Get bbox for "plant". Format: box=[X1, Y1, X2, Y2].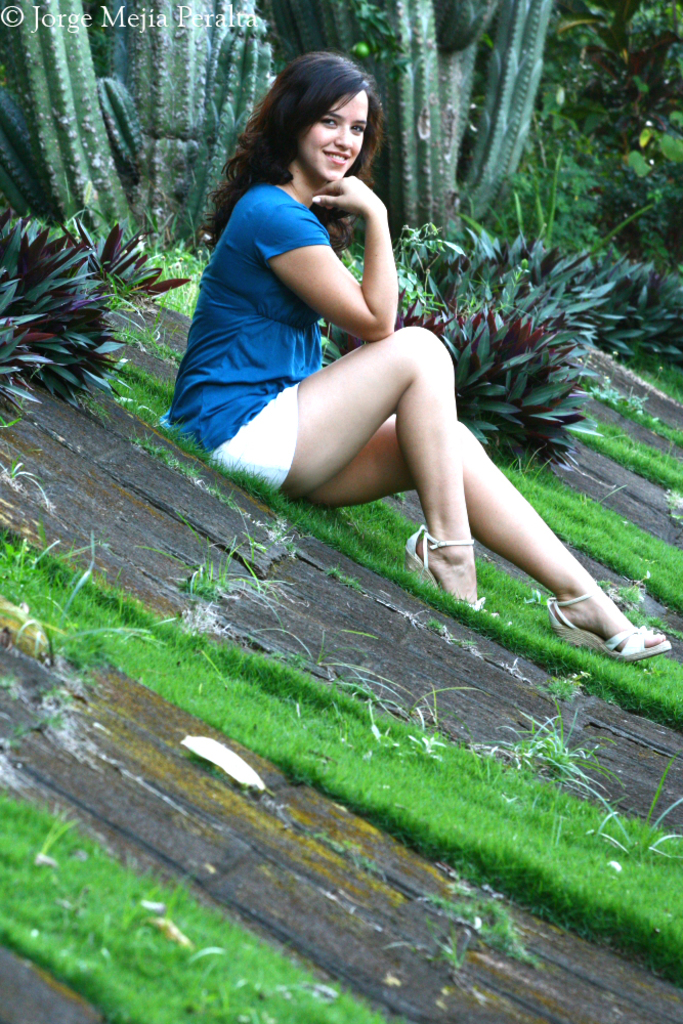
box=[379, 929, 468, 974].
